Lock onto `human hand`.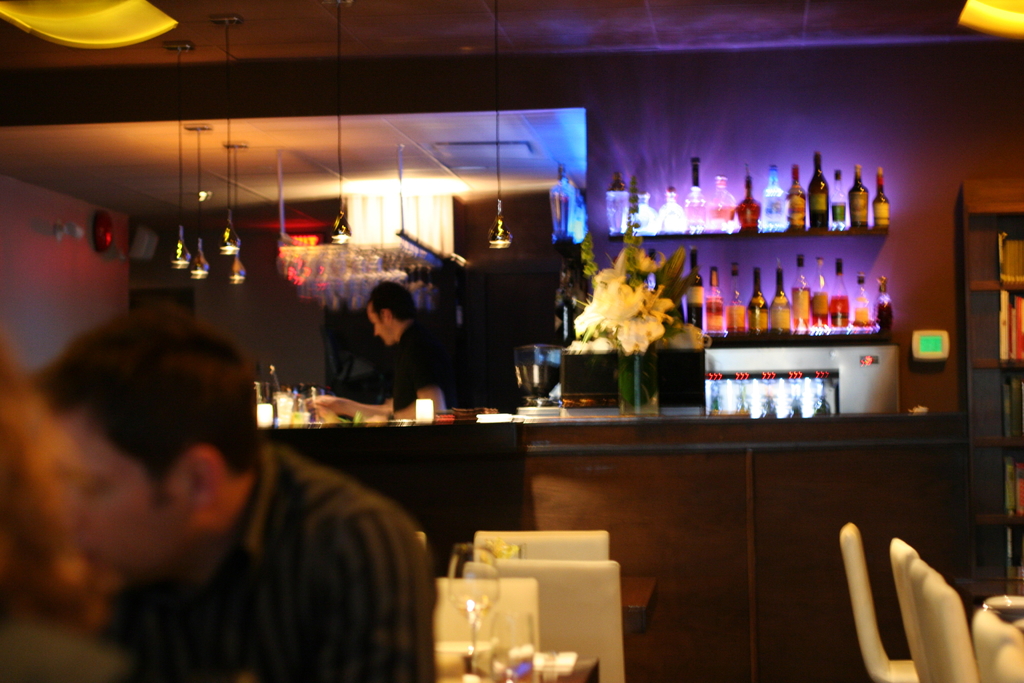
Locked: [x1=364, y1=411, x2=388, y2=421].
